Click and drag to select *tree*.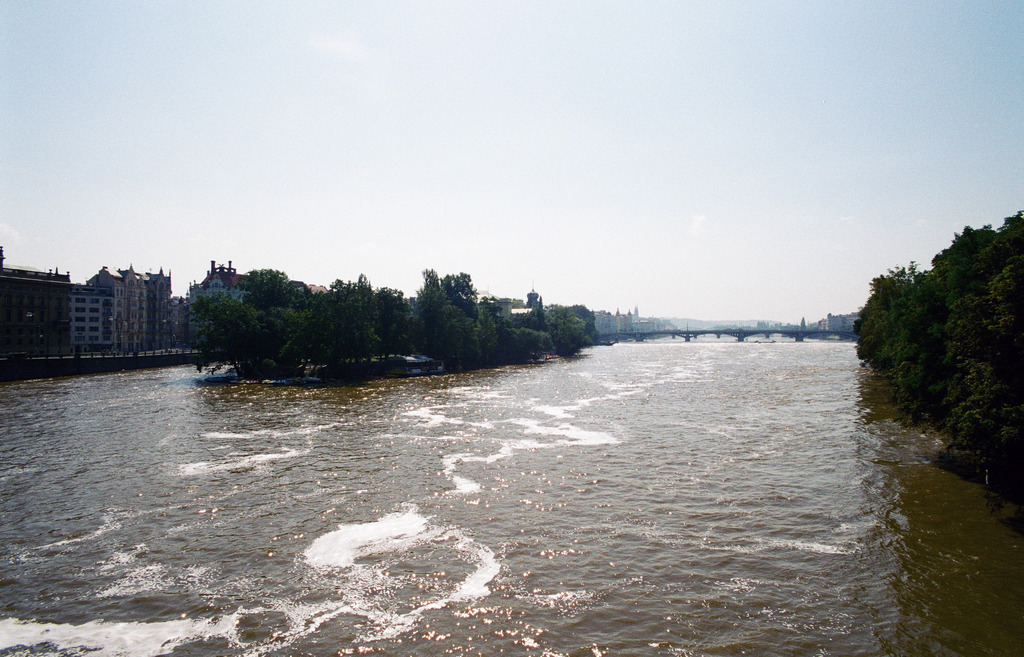
Selection: 529 302 591 362.
